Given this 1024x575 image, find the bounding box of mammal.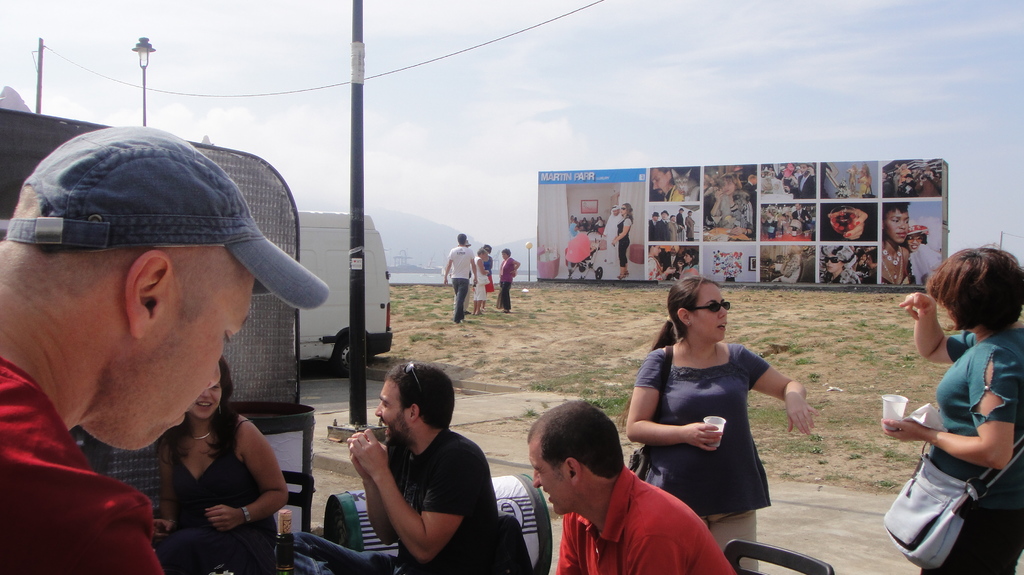
region(706, 173, 719, 223).
